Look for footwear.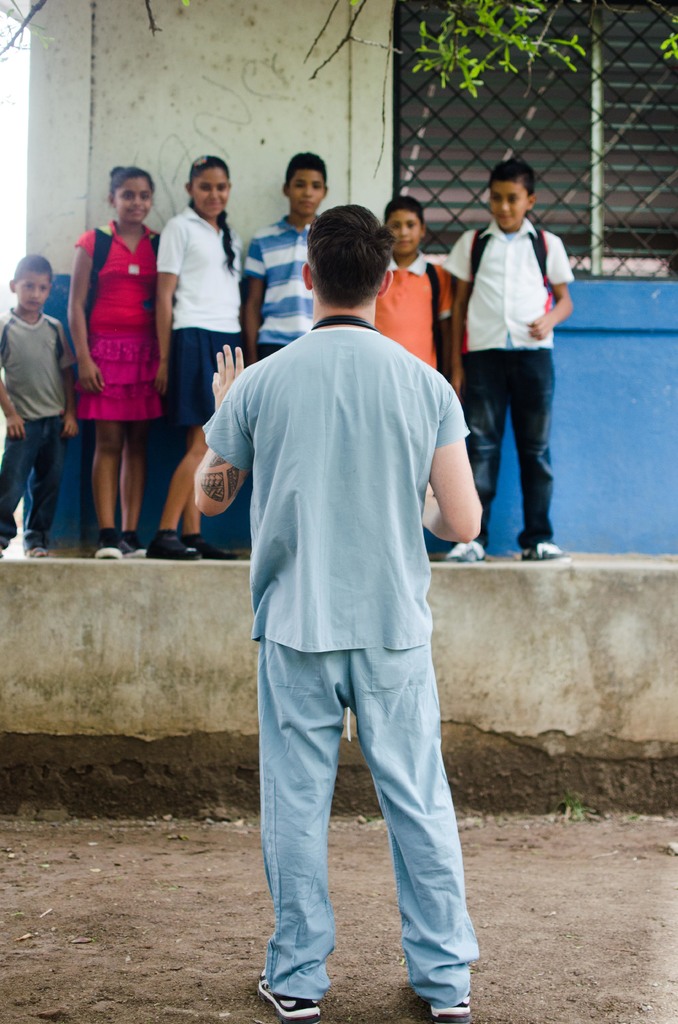
Found: box=[442, 539, 487, 564].
